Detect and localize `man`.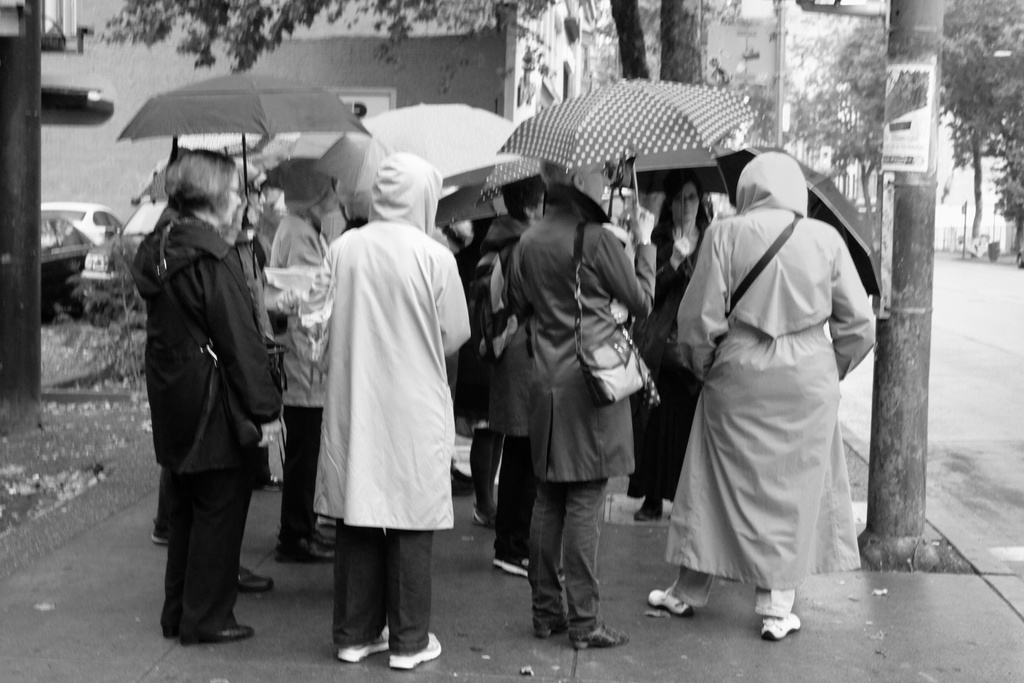
Localized at [left=661, top=118, right=884, bottom=652].
